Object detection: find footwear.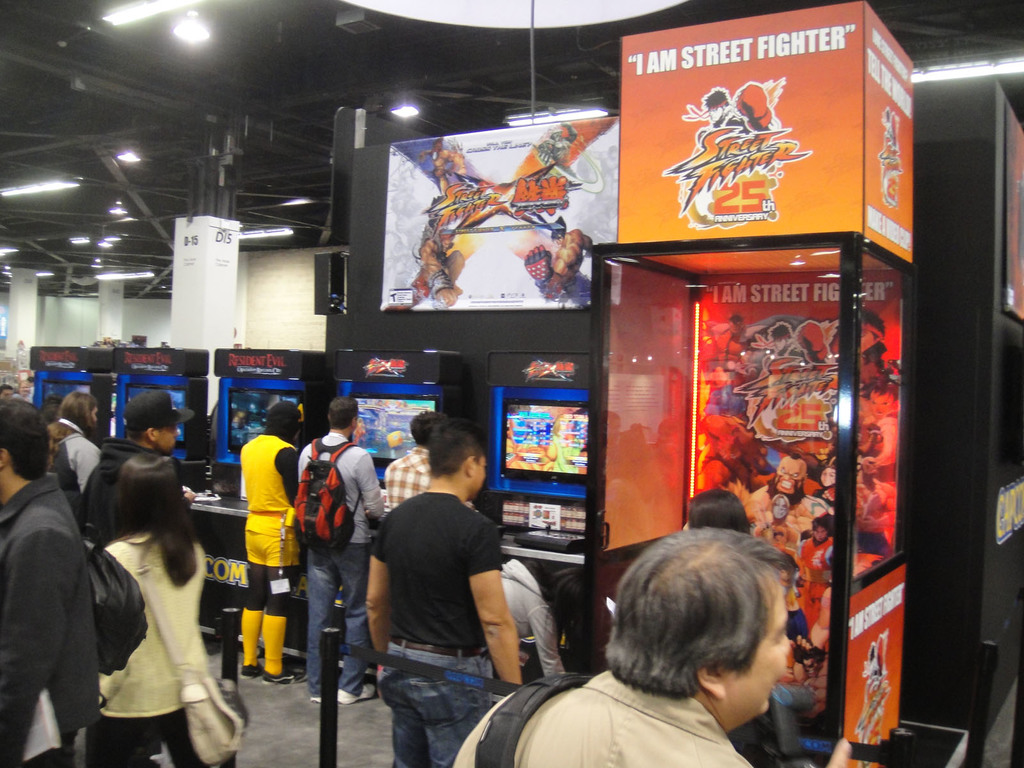
(263,669,308,688).
